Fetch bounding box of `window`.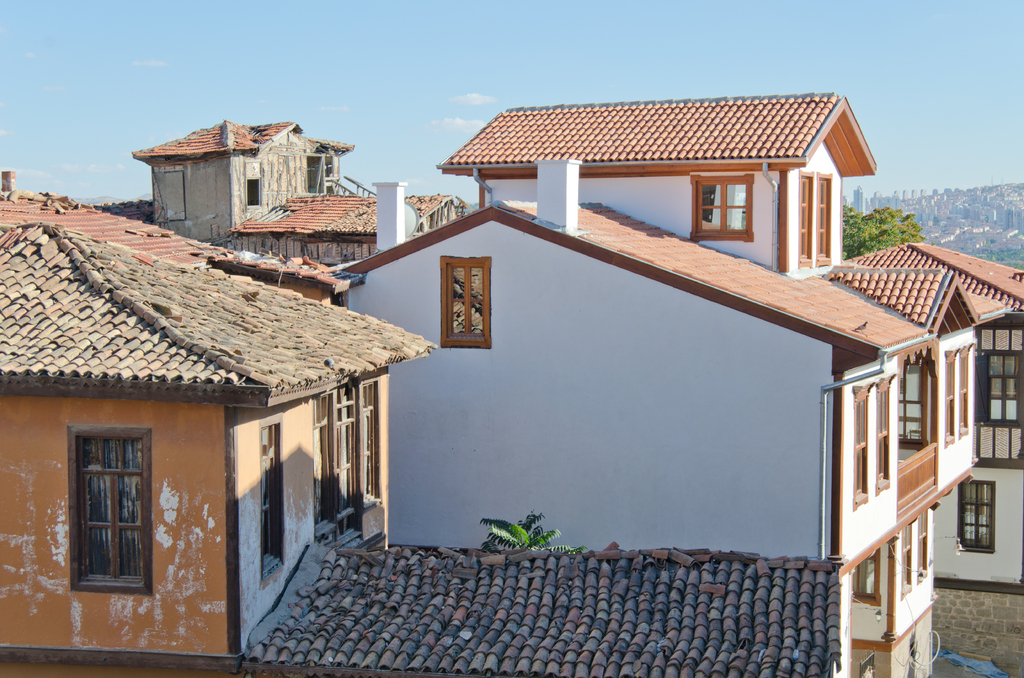
Bbox: (left=794, top=170, right=810, bottom=270).
